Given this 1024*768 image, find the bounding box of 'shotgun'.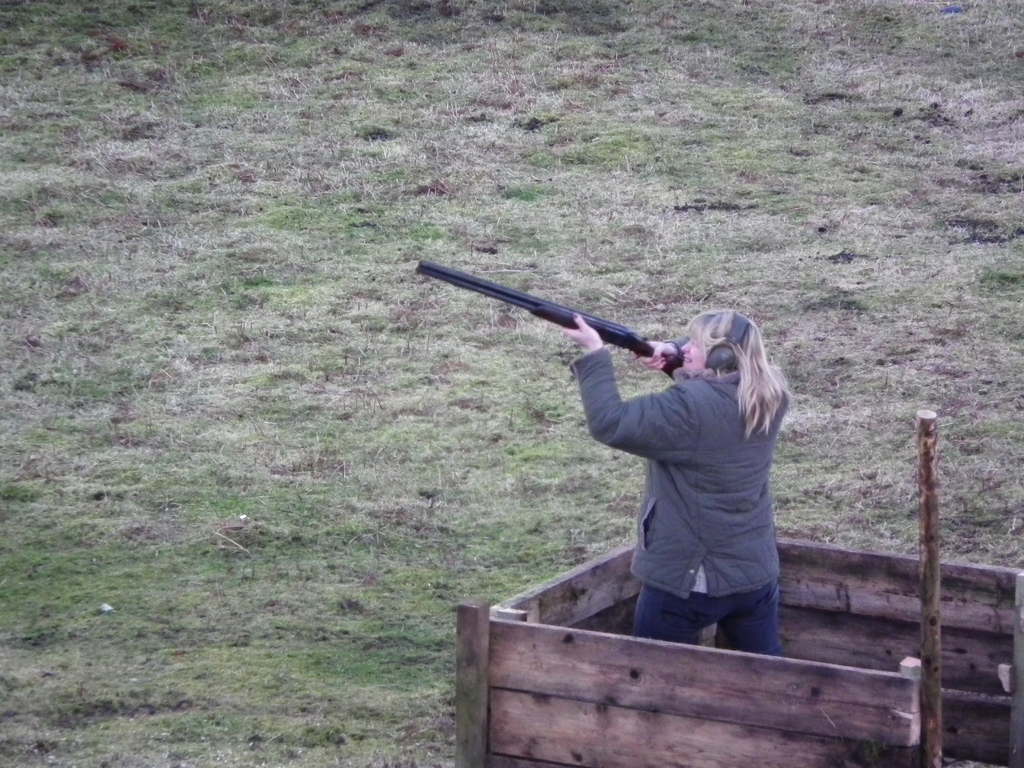
bbox(413, 259, 690, 381).
